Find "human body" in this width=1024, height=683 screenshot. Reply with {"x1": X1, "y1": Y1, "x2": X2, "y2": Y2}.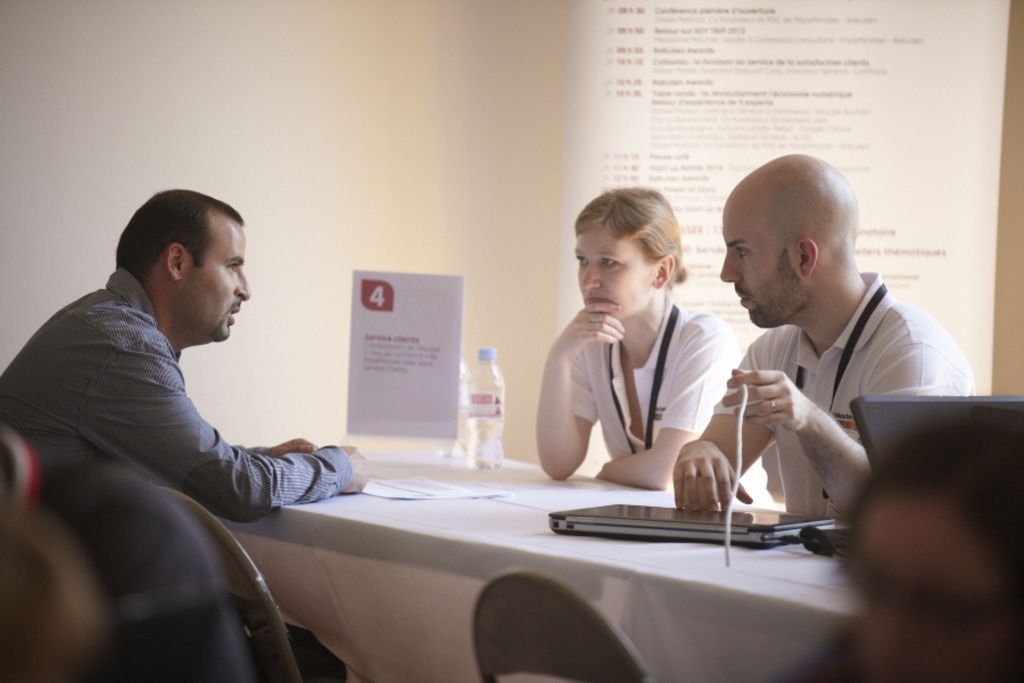
{"x1": 535, "y1": 298, "x2": 776, "y2": 503}.
